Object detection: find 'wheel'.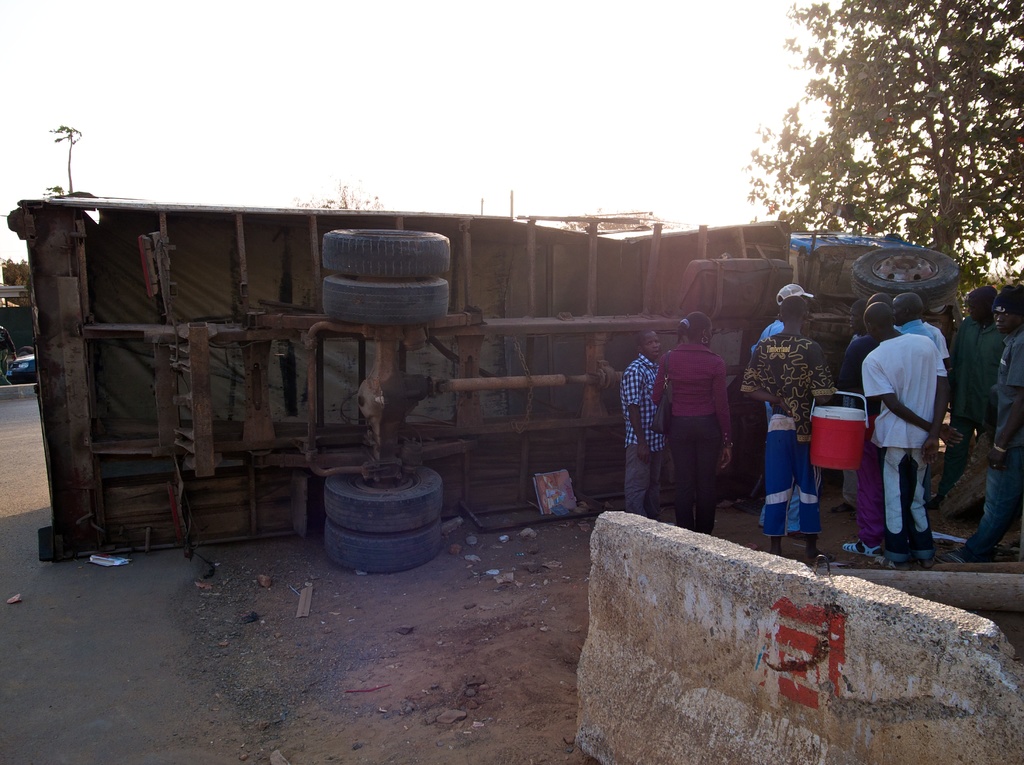
x1=852, y1=242, x2=963, y2=308.
